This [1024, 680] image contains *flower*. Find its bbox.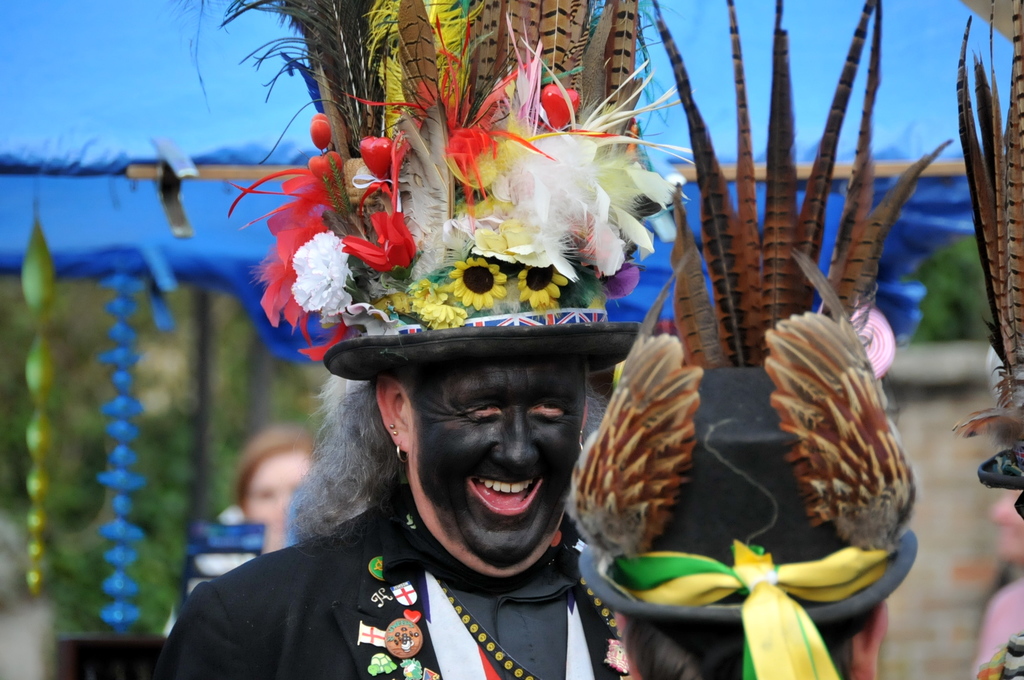
locate(519, 262, 568, 304).
